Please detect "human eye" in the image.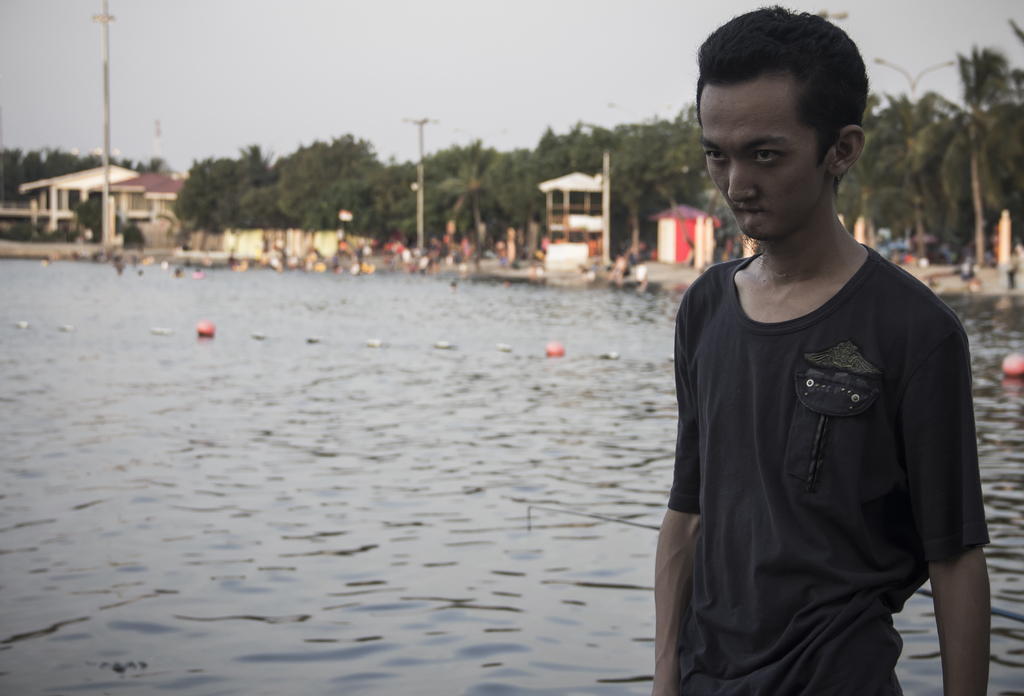
701 147 732 168.
